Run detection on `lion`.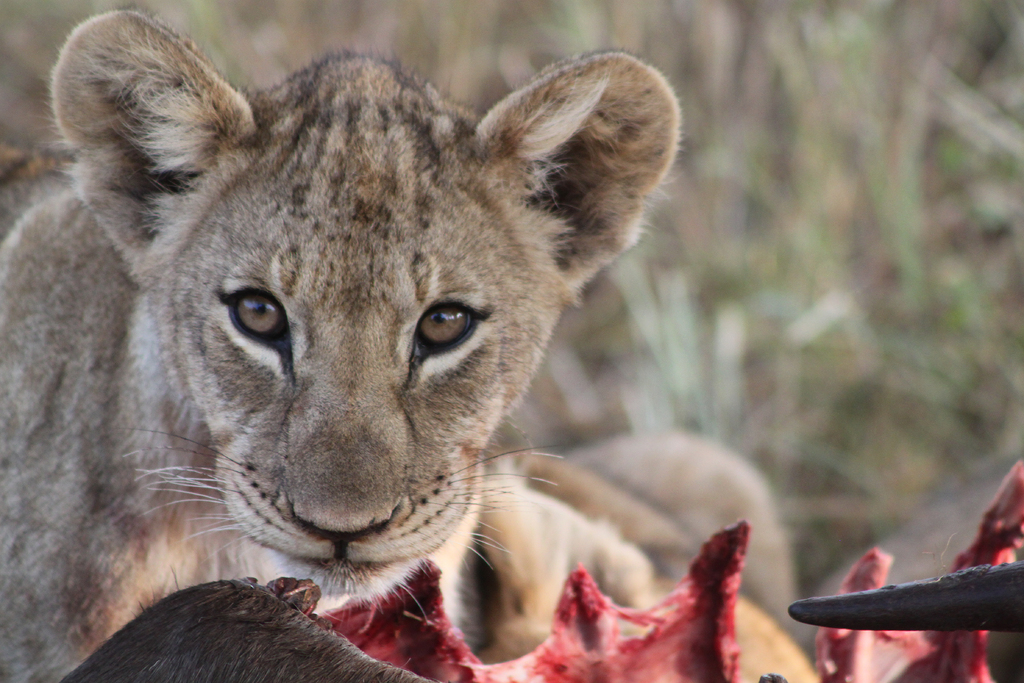
Result: (left=3, top=5, right=819, bottom=682).
